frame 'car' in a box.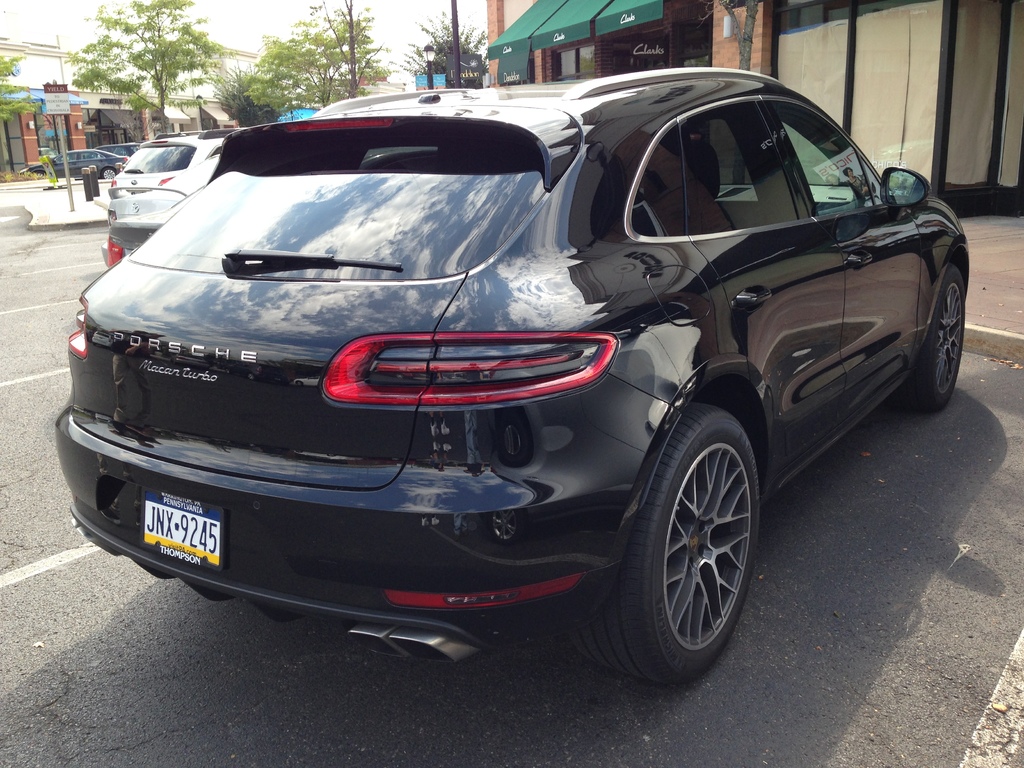
x1=107 y1=156 x2=216 y2=228.
